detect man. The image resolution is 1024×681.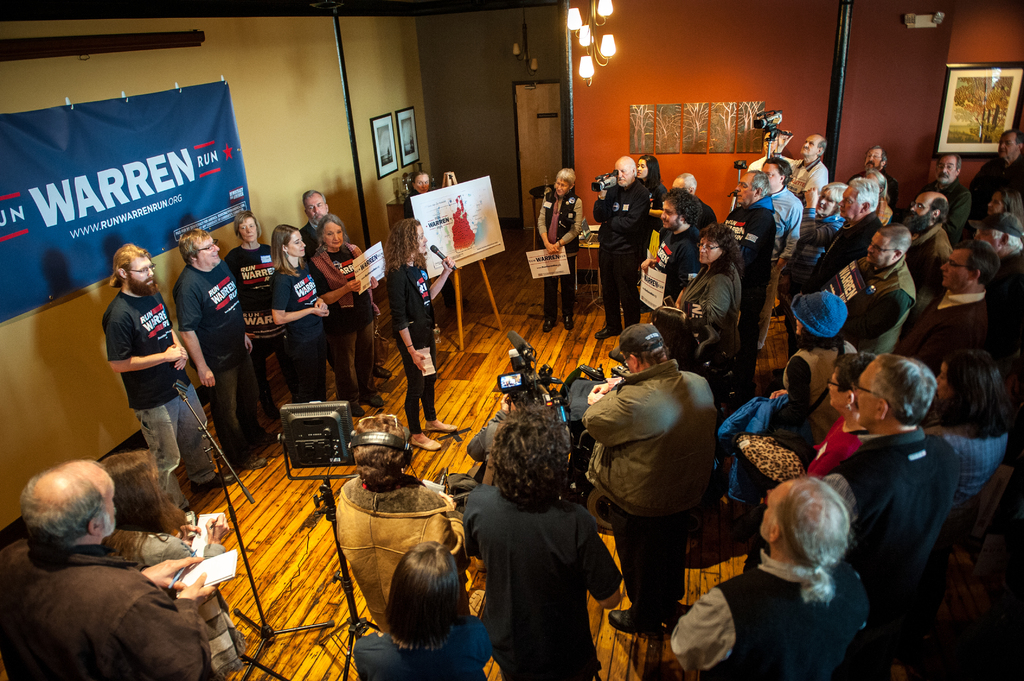
{"x1": 968, "y1": 207, "x2": 1023, "y2": 328}.
